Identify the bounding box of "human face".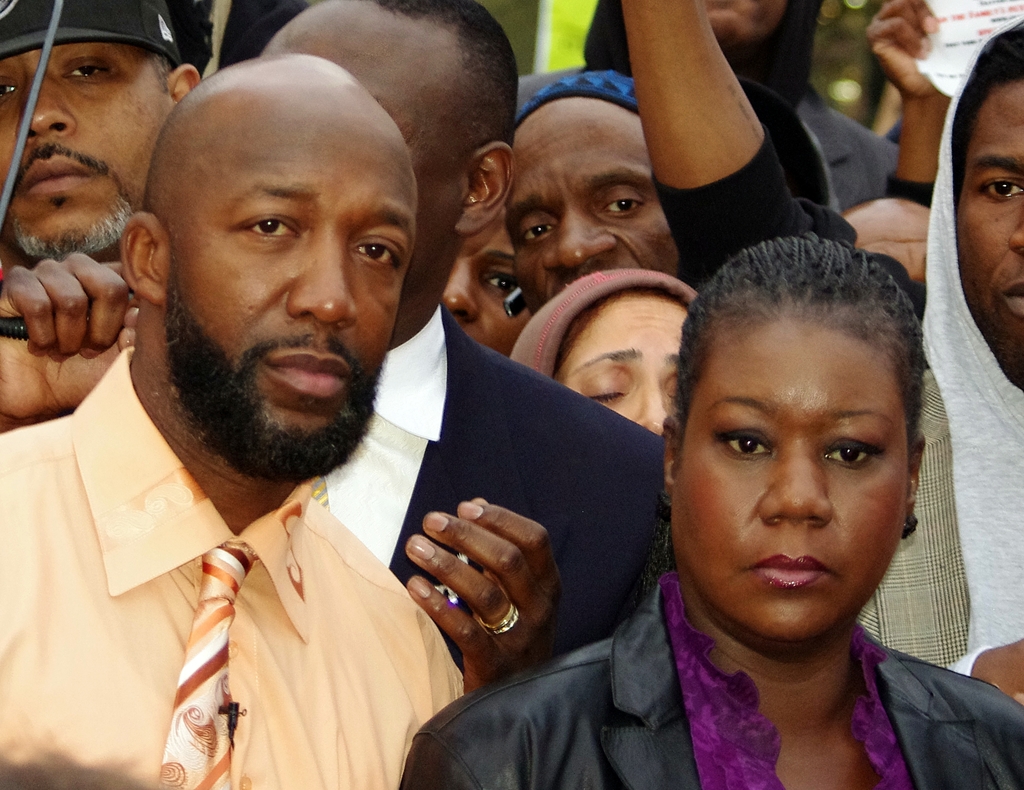
Rect(443, 217, 528, 357).
